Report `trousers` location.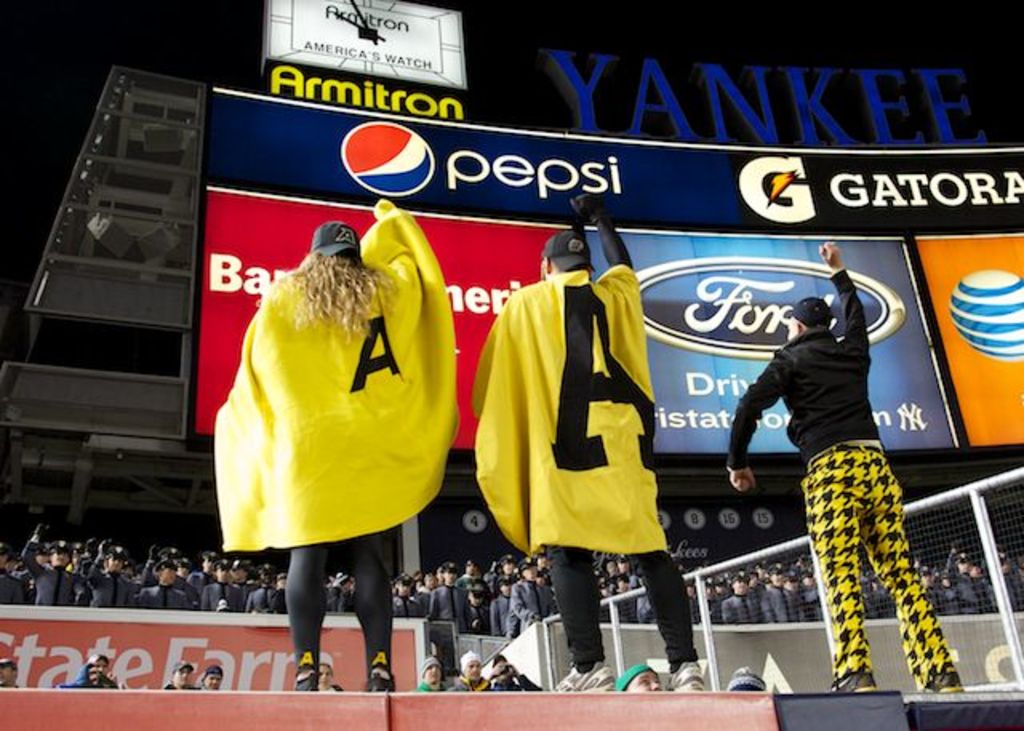
Report: l=800, t=449, r=954, b=673.
